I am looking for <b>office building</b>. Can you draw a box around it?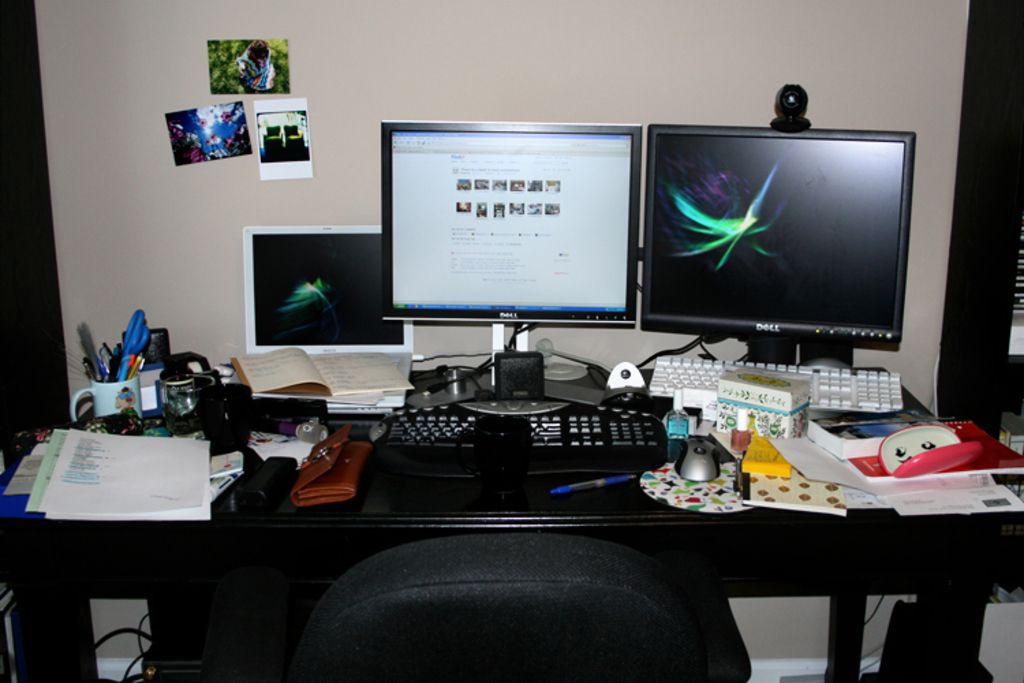
Sure, the bounding box is l=15, t=44, r=1023, b=675.
